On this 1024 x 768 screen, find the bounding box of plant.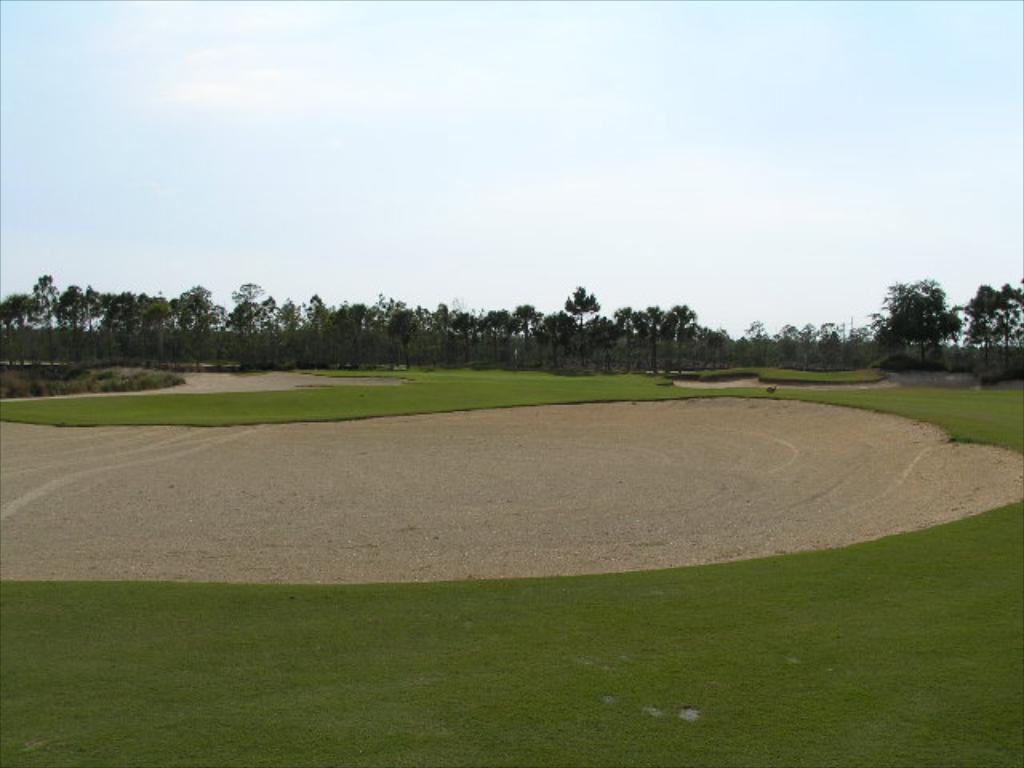
Bounding box: <bbox>0, 472, 1022, 766</bbox>.
